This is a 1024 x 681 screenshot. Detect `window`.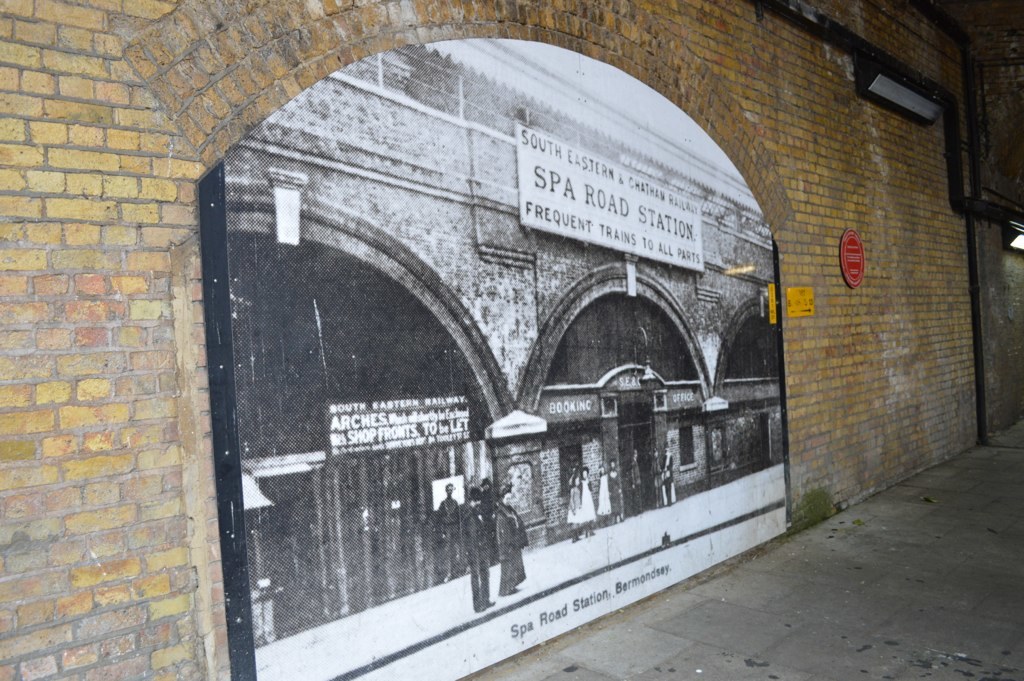
region(184, 43, 816, 668).
